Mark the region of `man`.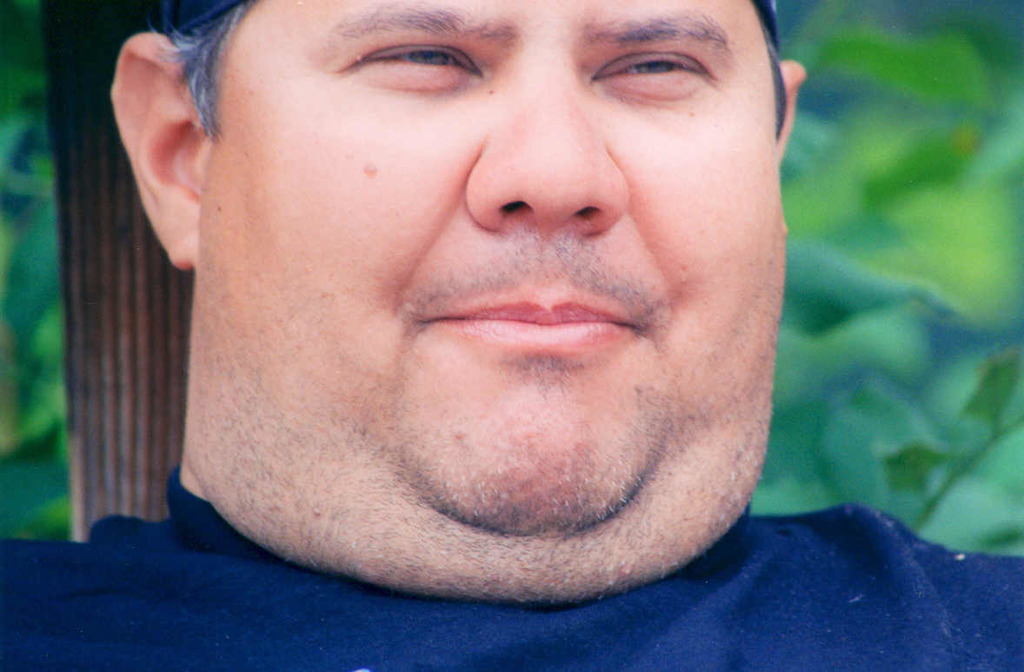
Region: region(68, 0, 879, 651).
